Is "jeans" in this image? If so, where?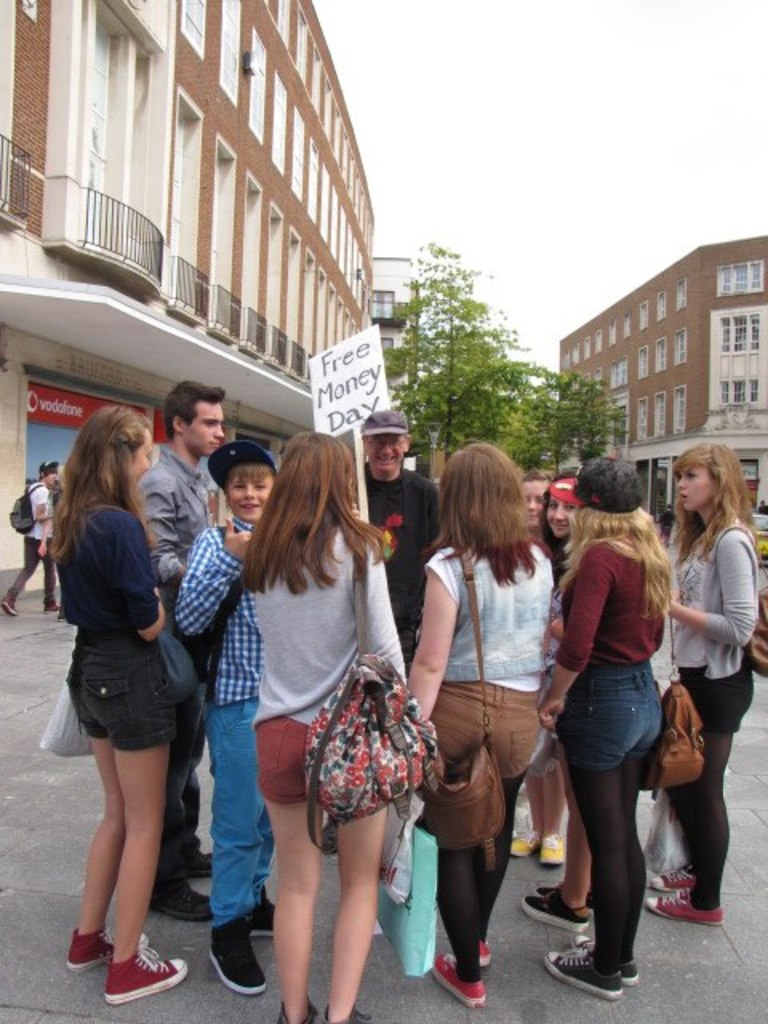
Yes, at select_region(176, 686, 270, 981).
